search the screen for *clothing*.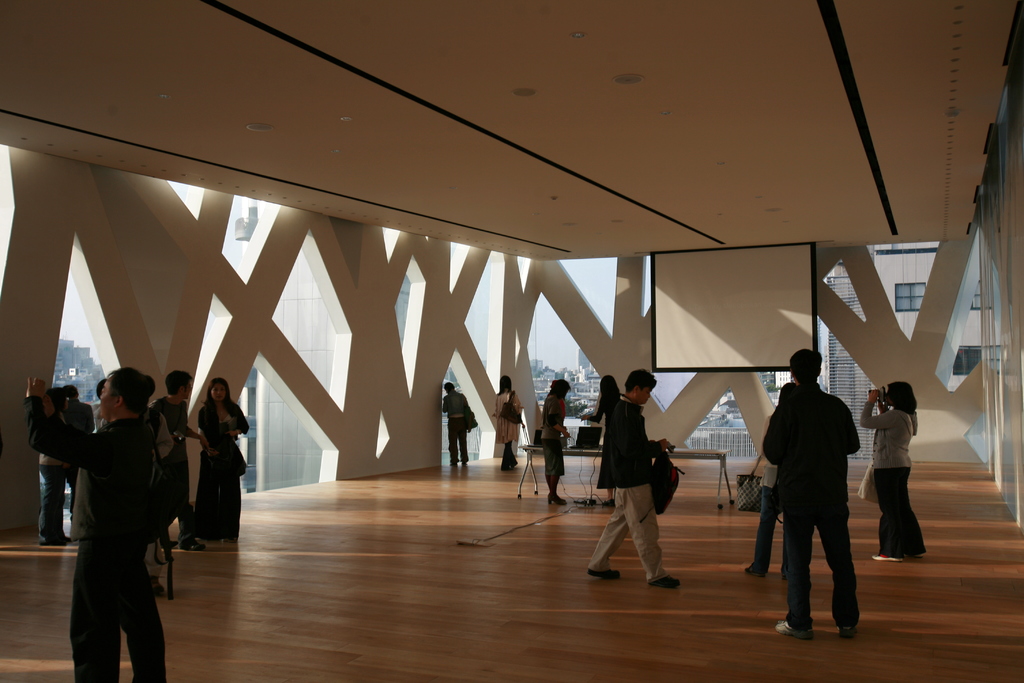
Found at pyautogui.locateOnScreen(860, 400, 927, 556).
